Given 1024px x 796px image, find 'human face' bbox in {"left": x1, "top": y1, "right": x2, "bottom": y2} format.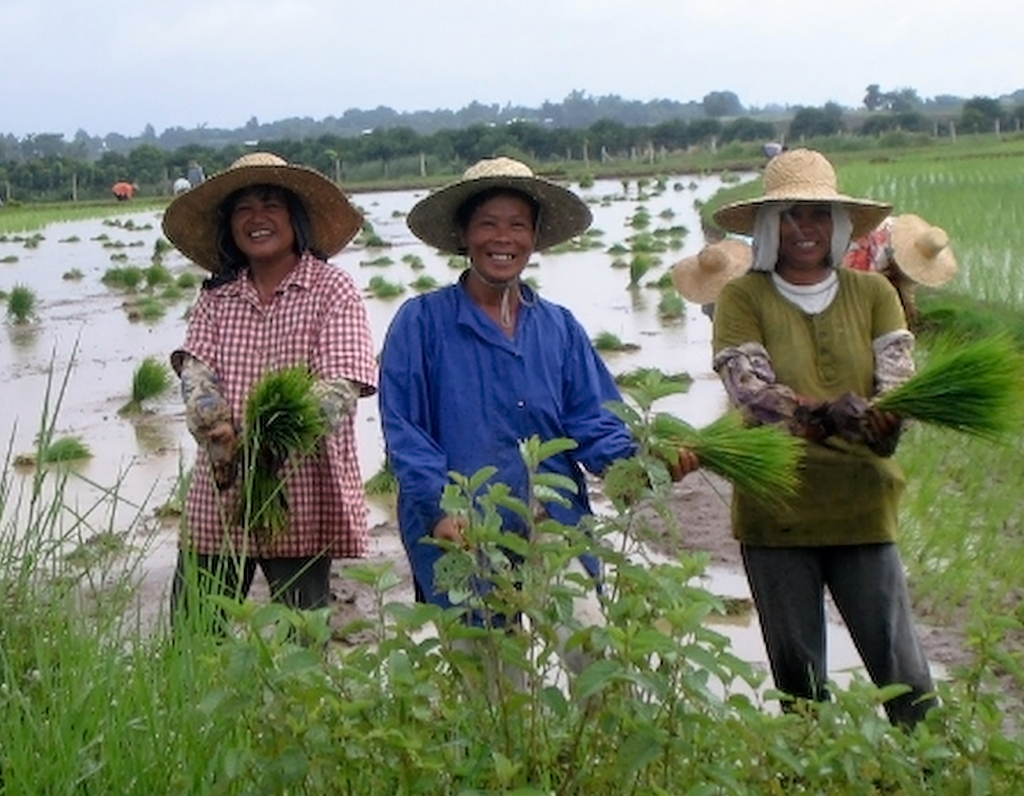
{"left": 466, "top": 191, "right": 538, "bottom": 276}.
